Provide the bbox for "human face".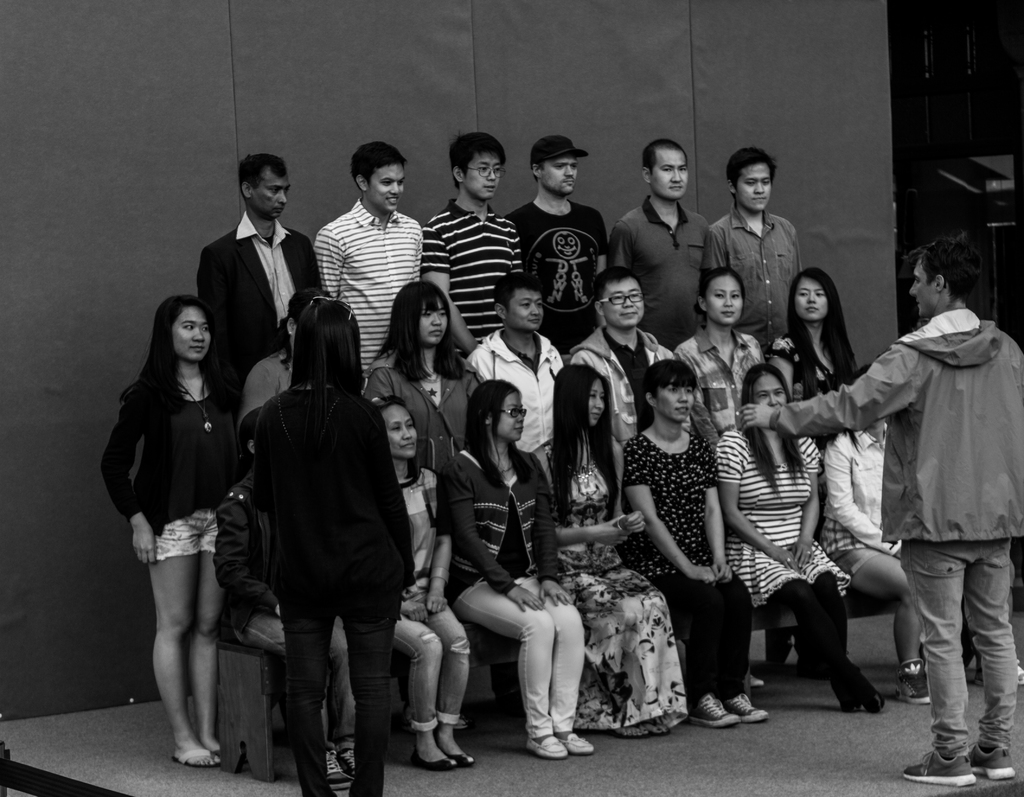
box(707, 279, 741, 320).
